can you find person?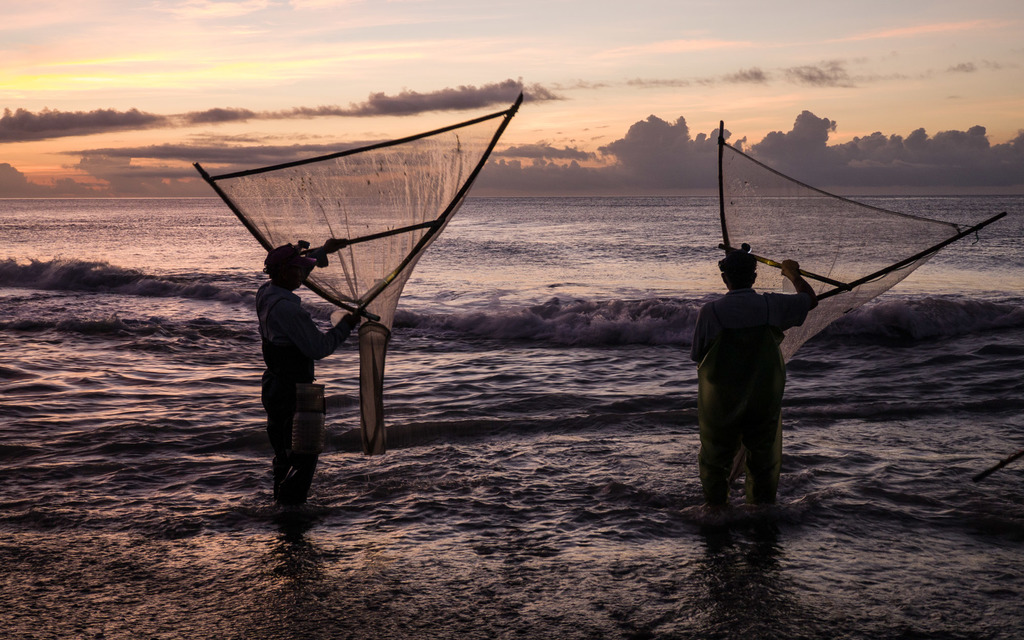
Yes, bounding box: 257,250,360,518.
